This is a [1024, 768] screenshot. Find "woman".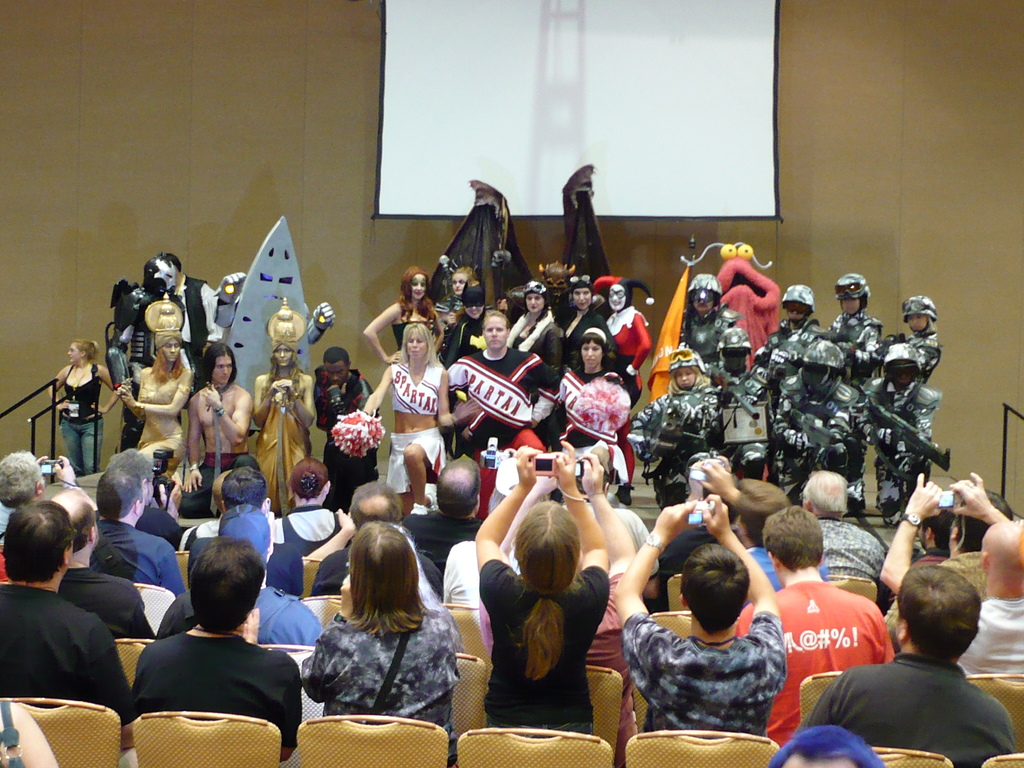
Bounding box: bbox=[284, 511, 468, 732].
